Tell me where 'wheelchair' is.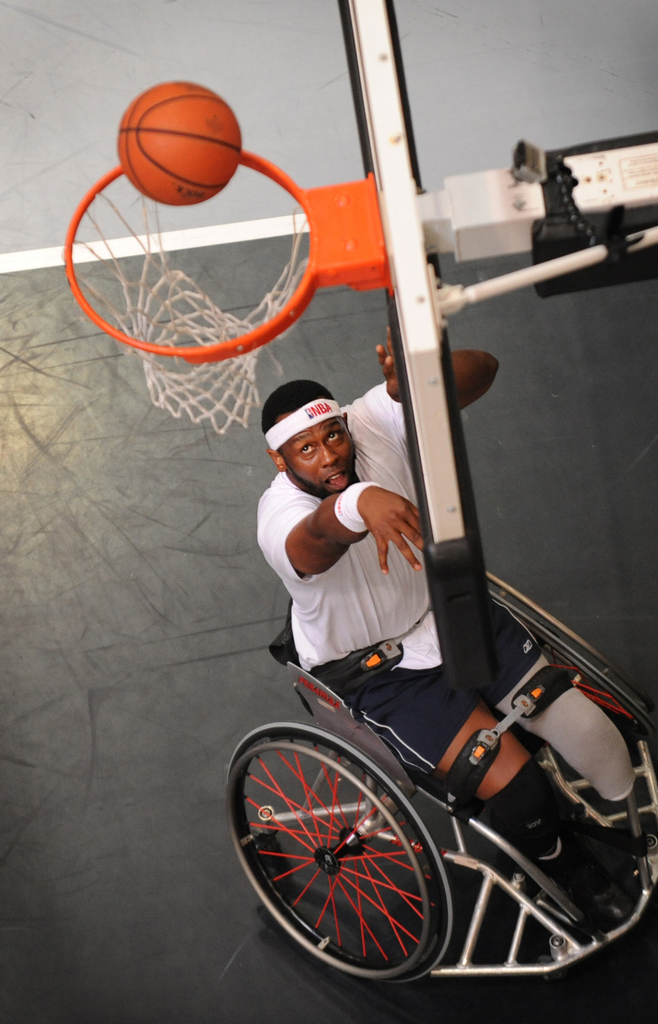
'wheelchair' is at bbox=[215, 524, 641, 982].
